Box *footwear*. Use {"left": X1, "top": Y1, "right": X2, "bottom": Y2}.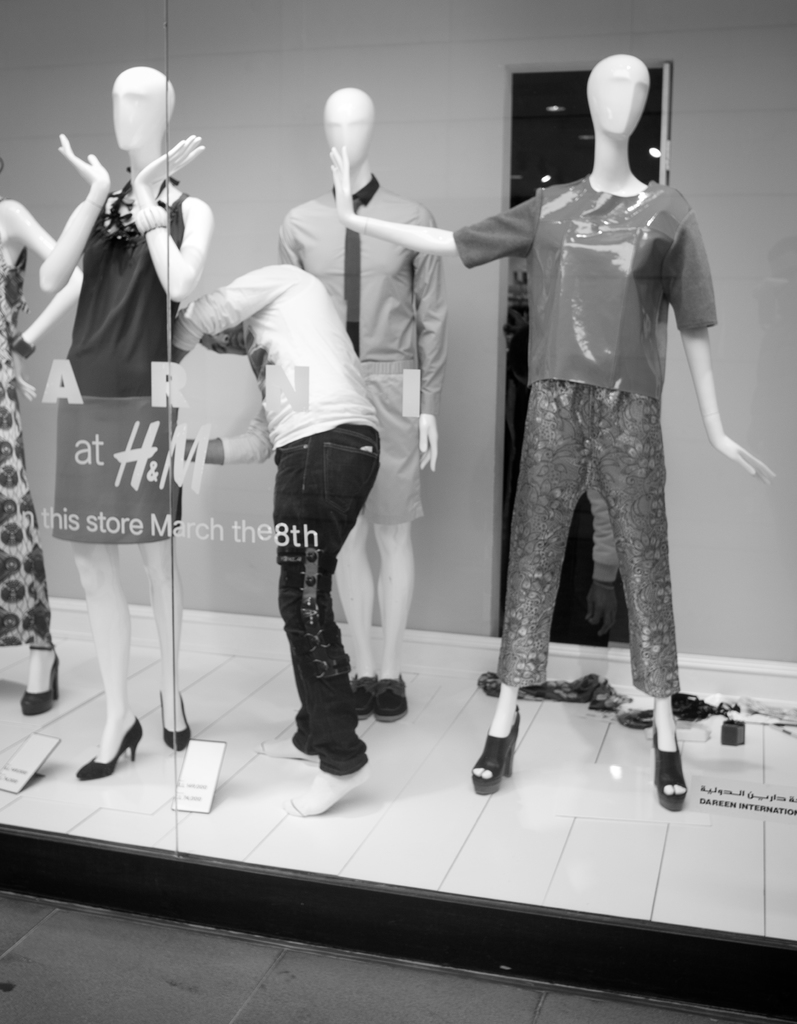
{"left": 76, "top": 712, "right": 142, "bottom": 783}.
